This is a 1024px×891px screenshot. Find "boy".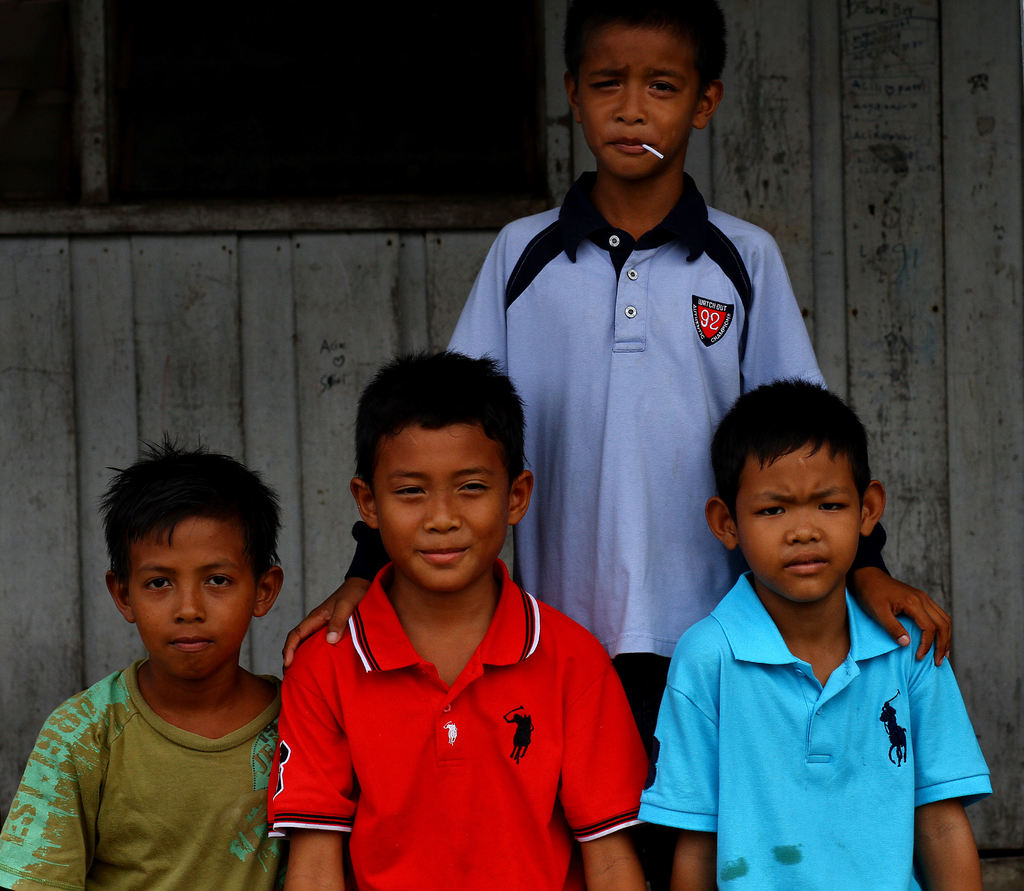
Bounding box: bbox=[284, 1, 950, 890].
